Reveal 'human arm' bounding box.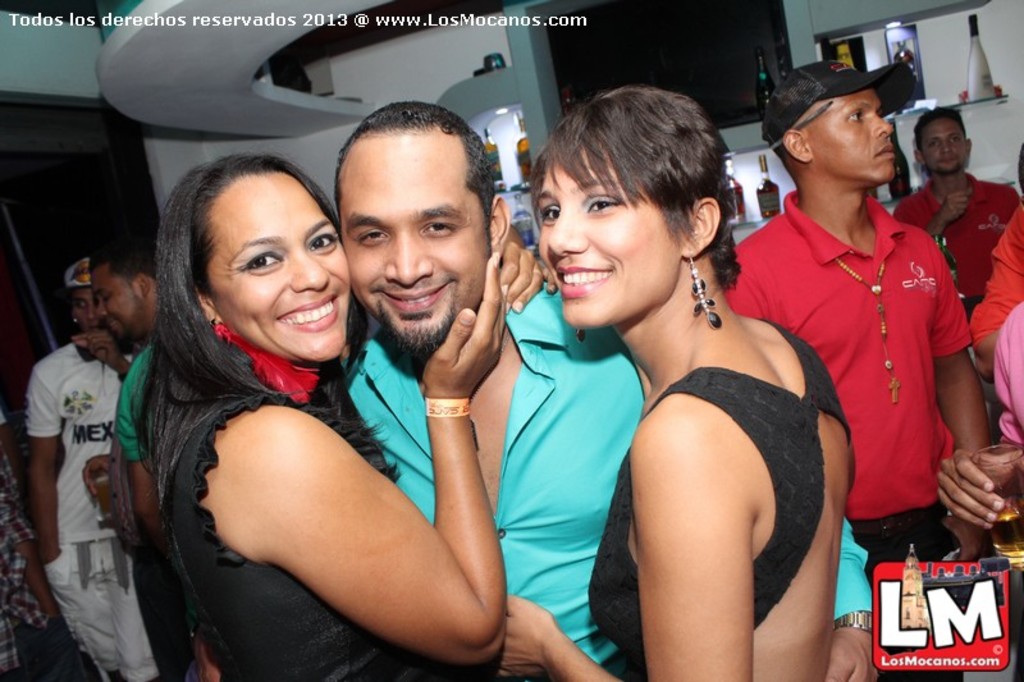
Revealed: 69/326/132/377.
